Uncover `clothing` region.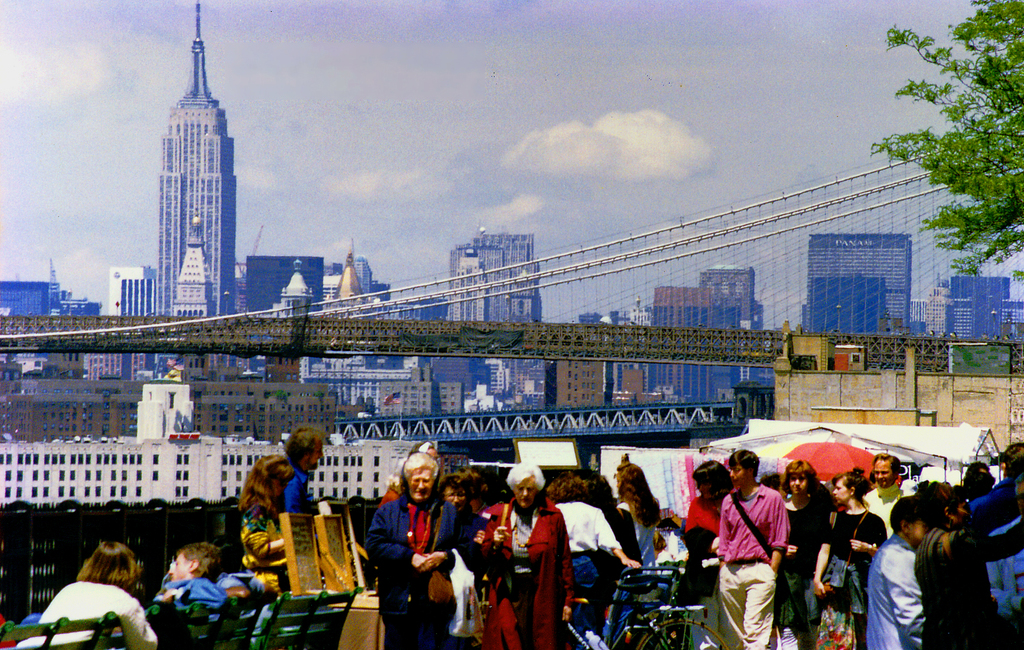
Uncovered: [x1=13, y1=581, x2=155, y2=649].
